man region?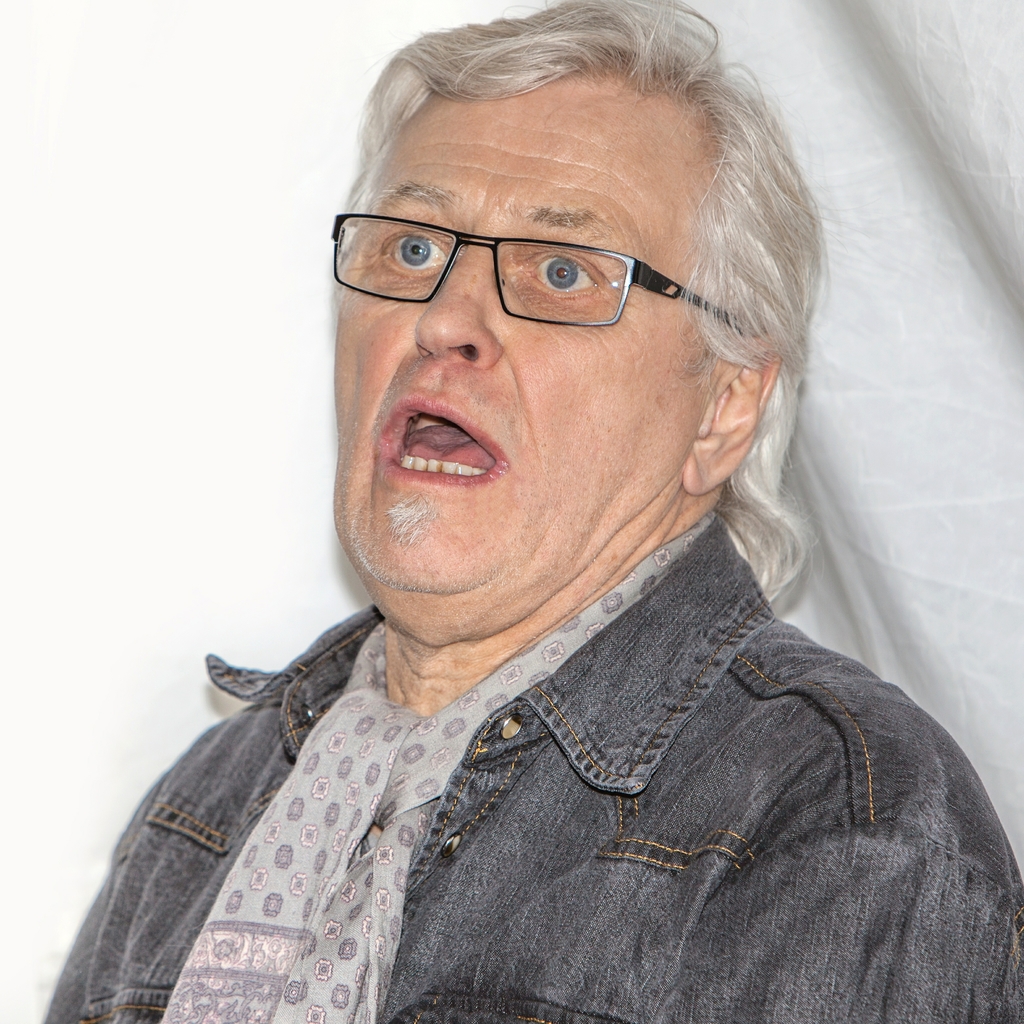
(29, 0, 1021, 1023)
